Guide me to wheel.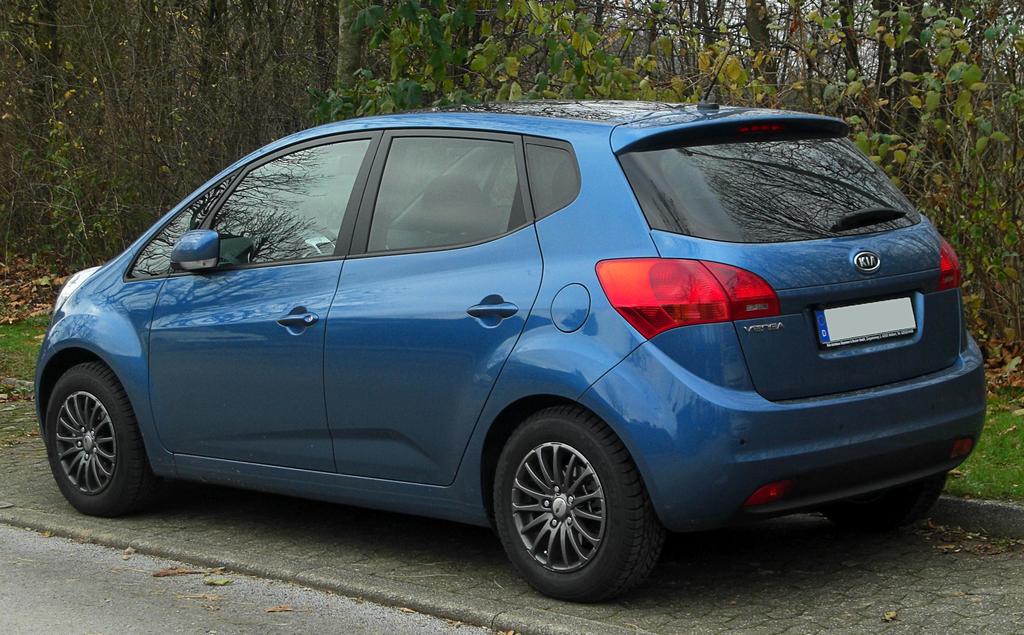
Guidance: bbox(44, 357, 150, 515).
